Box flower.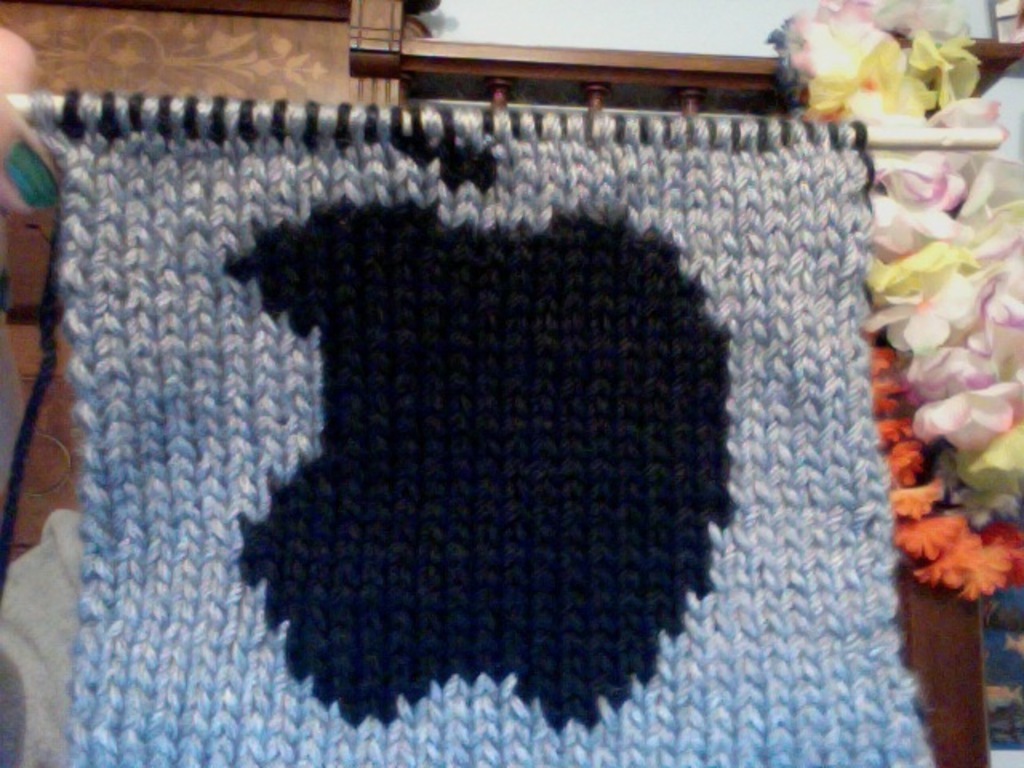
Rect(882, 245, 978, 357).
